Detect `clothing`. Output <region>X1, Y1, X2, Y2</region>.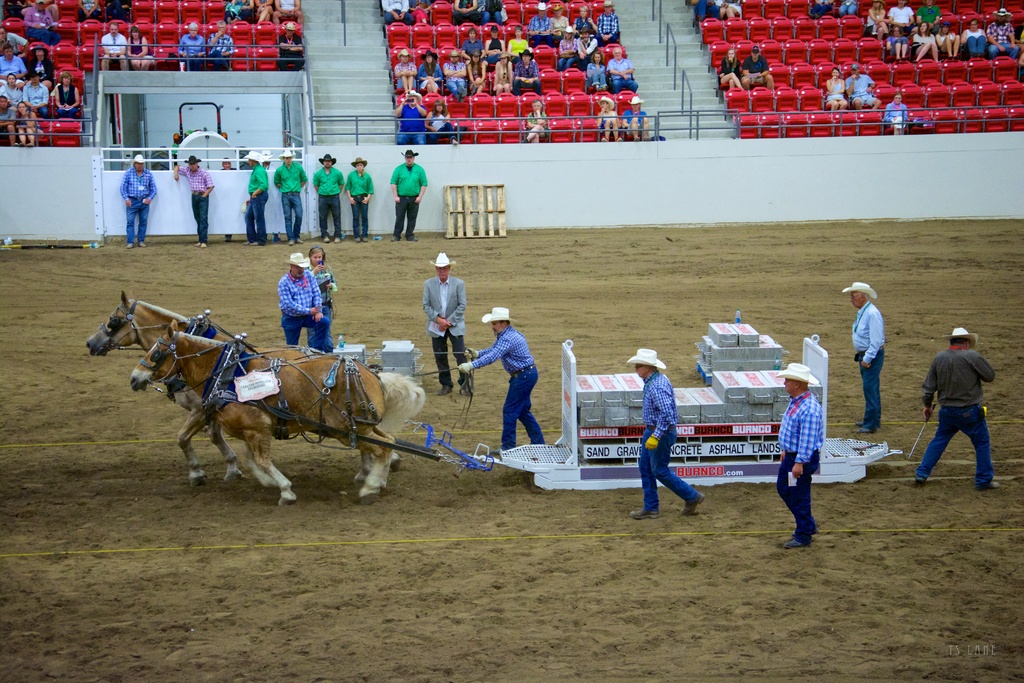
<region>1017, 34, 1023, 56</region>.
